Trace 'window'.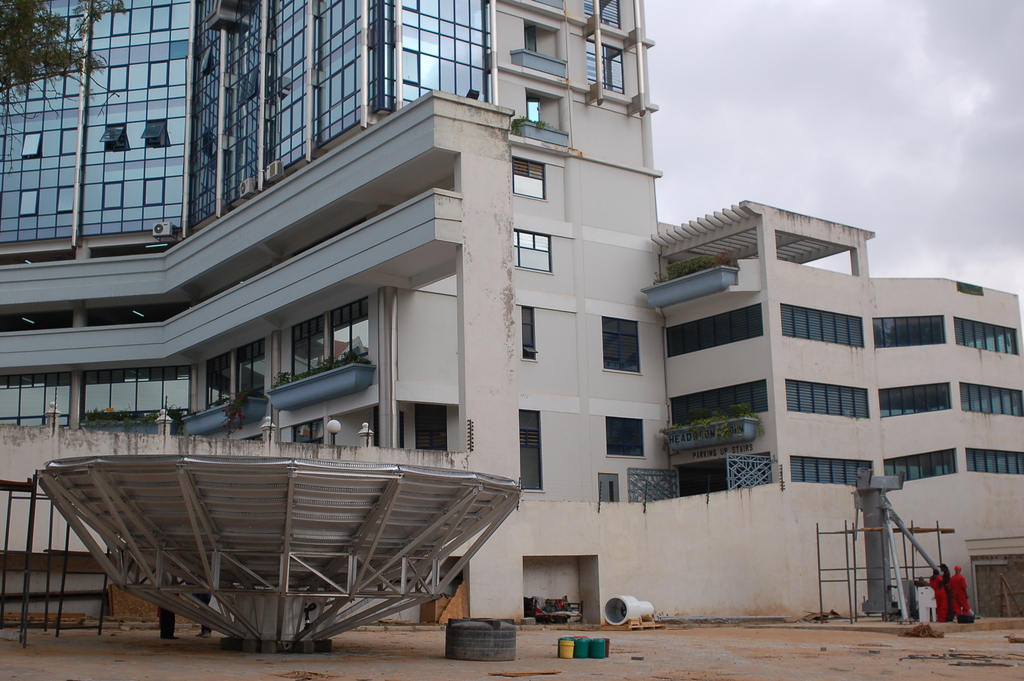
Traced to BBox(875, 311, 945, 344).
